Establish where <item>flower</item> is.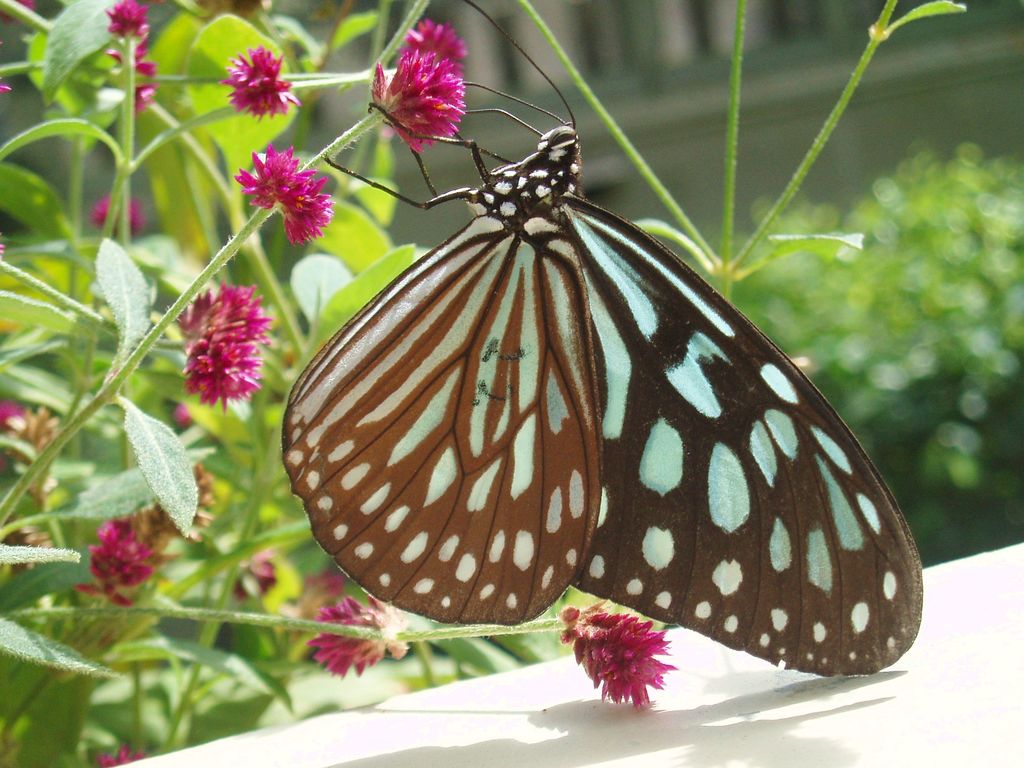
Established at BBox(92, 193, 143, 236).
